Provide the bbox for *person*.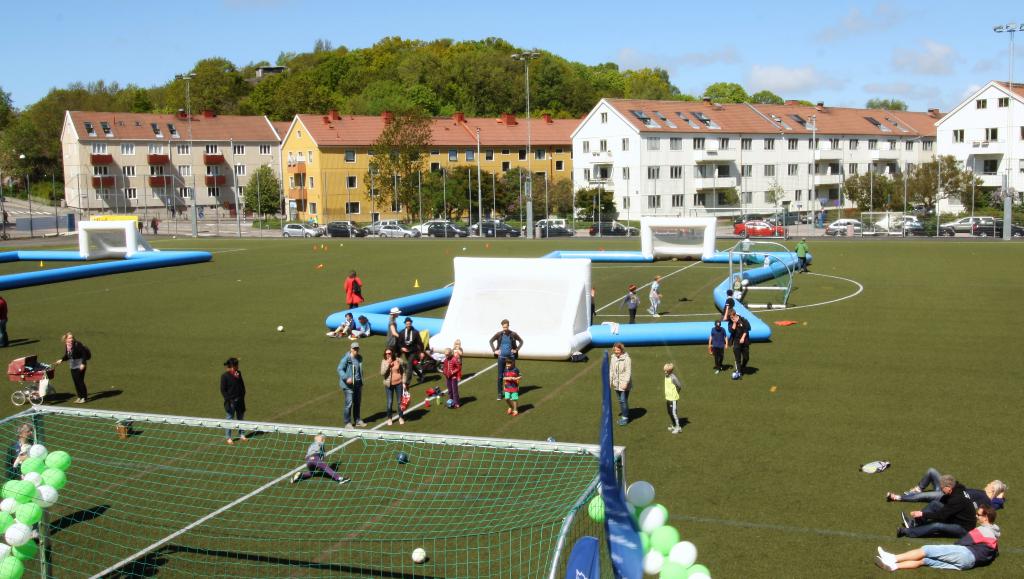
<bbox>148, 214, 163, 235</bbox>.
